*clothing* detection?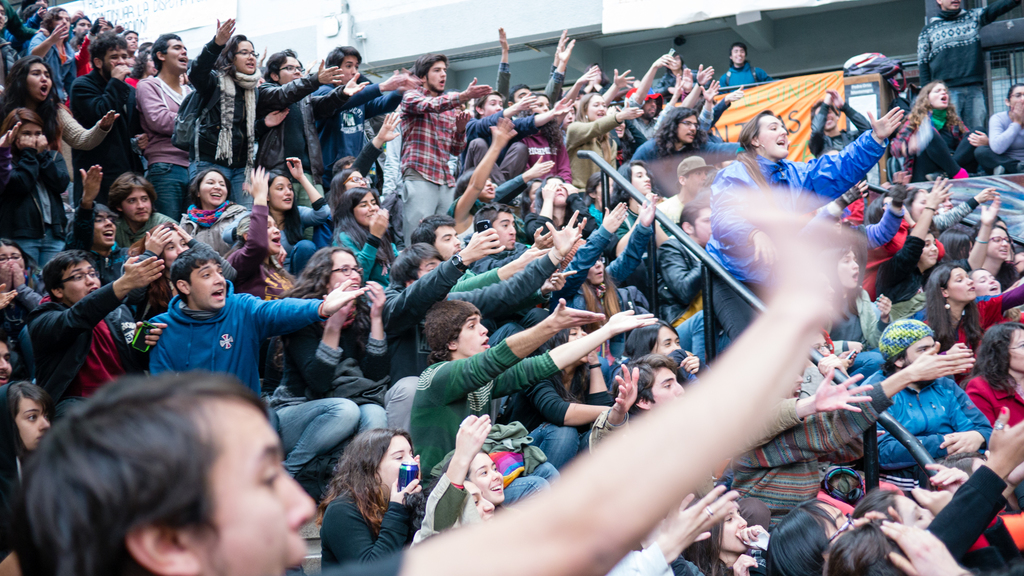
[141,272,366,488]
